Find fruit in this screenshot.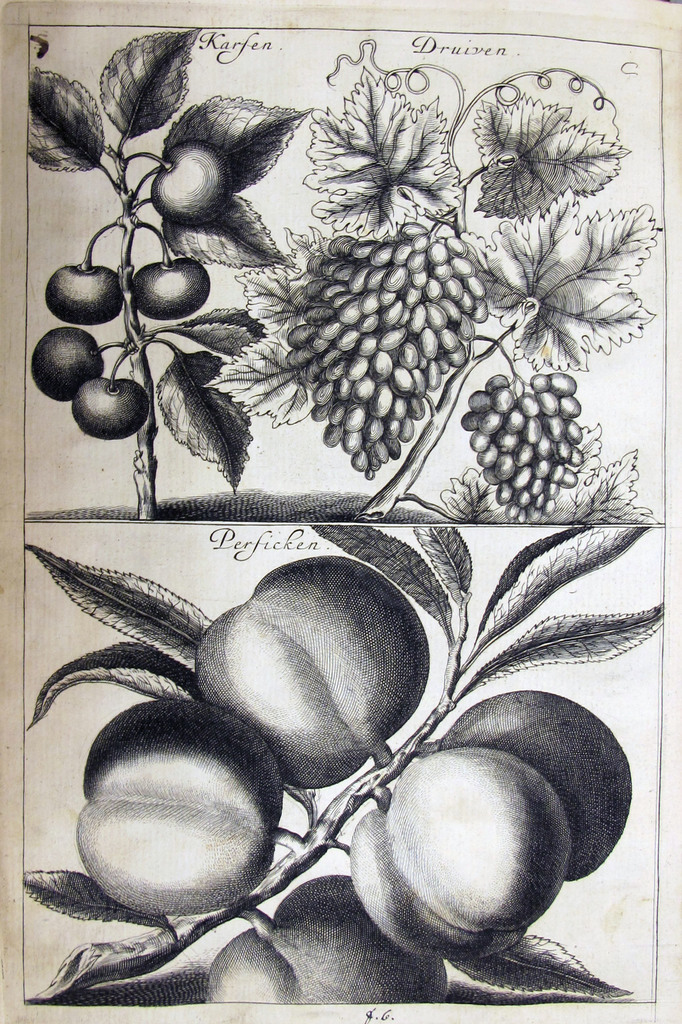
The bounding box for fruit is <region>64, 371, 148, 436</region>.
